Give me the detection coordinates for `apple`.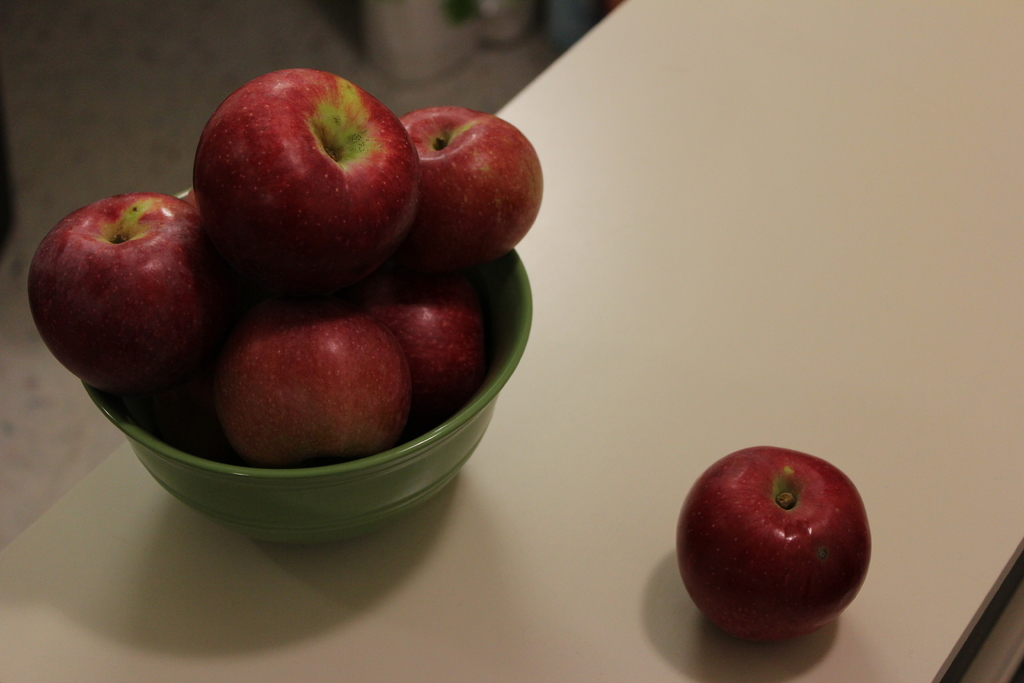
l=674, t=447, r=880, b=648.
